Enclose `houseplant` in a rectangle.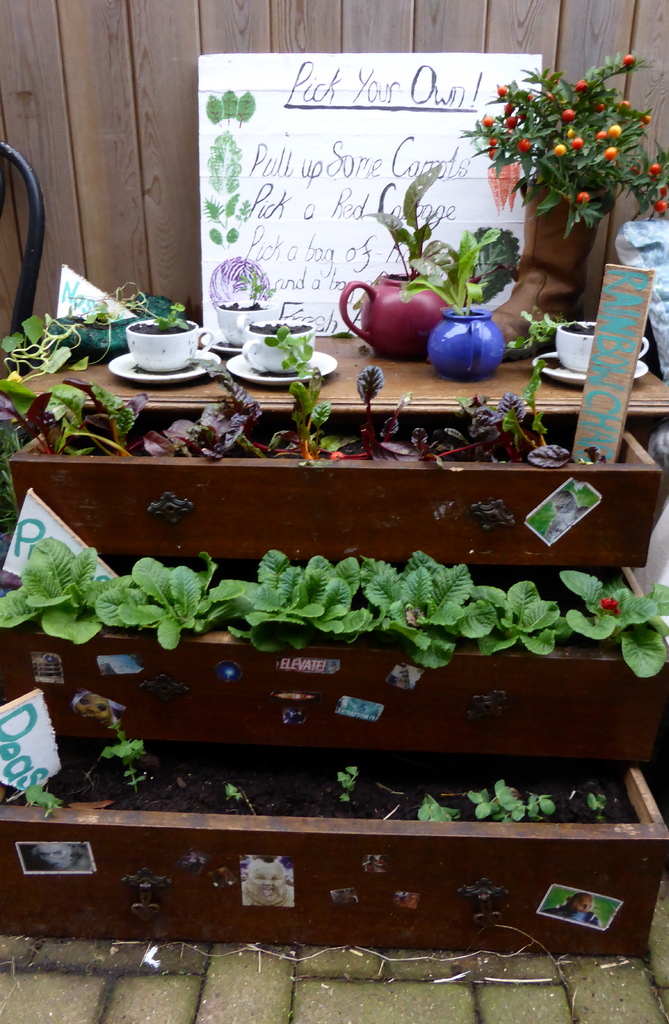
334 161 467 363.
